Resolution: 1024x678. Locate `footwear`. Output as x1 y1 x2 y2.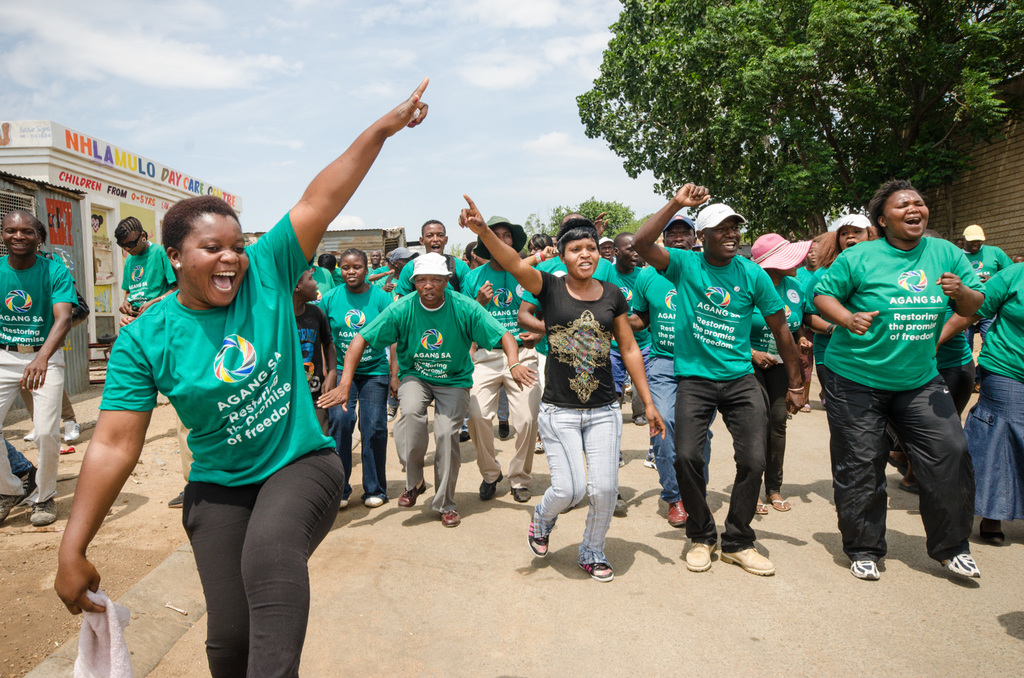
385 403 397 423.
